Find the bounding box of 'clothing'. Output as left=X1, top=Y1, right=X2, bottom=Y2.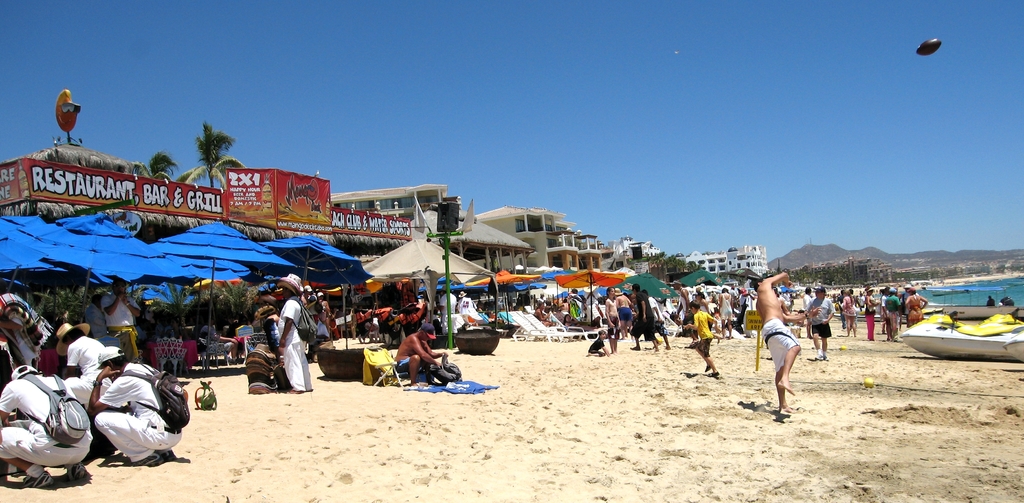
left=842, top=295, right=858, bottom=318.
